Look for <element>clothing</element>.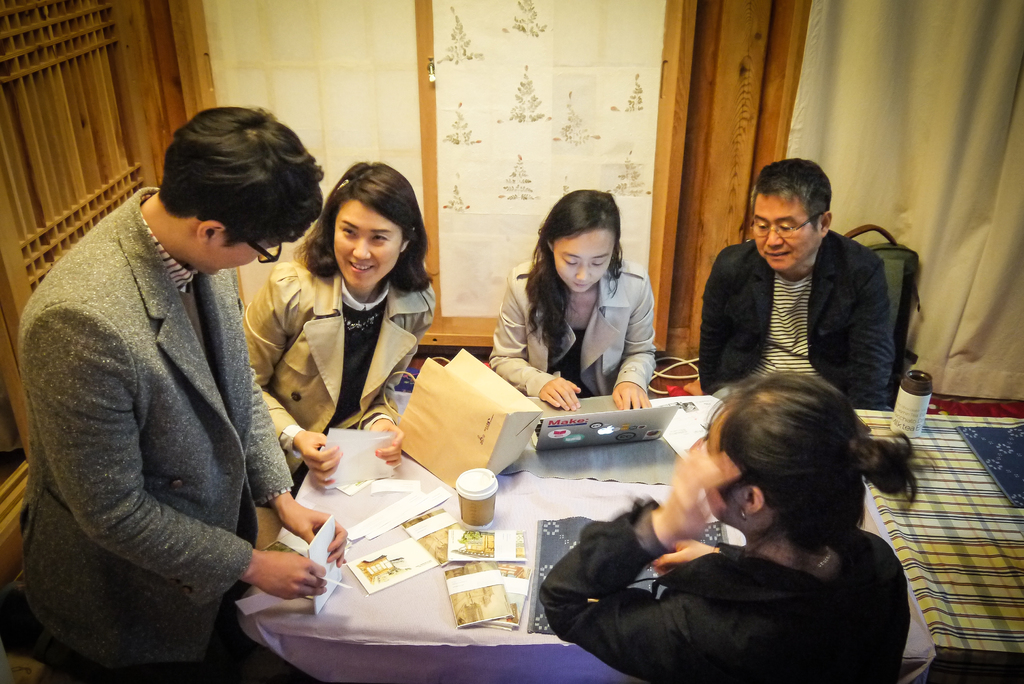
Found: 698,241,897,412.
